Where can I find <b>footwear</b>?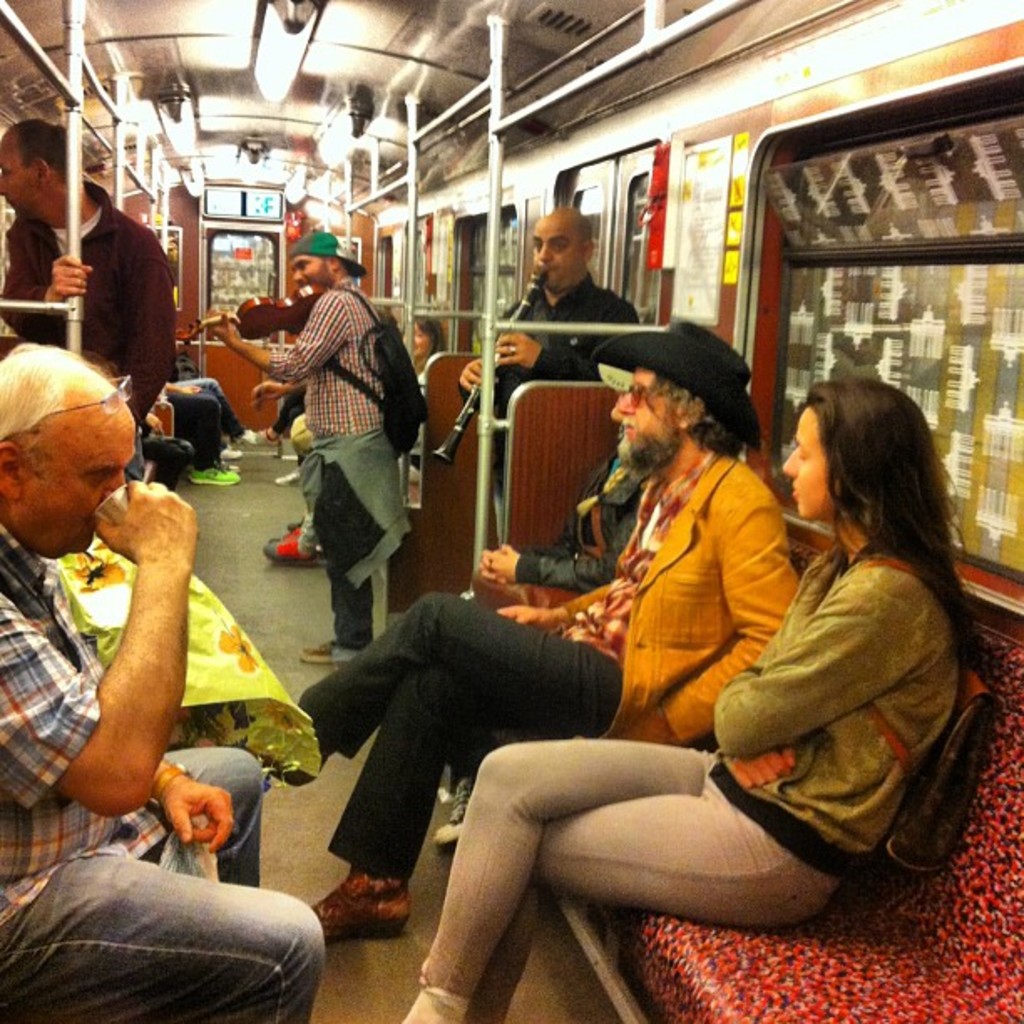
You can find it at [x1=221, y1=445, x2=241, y2=458].
